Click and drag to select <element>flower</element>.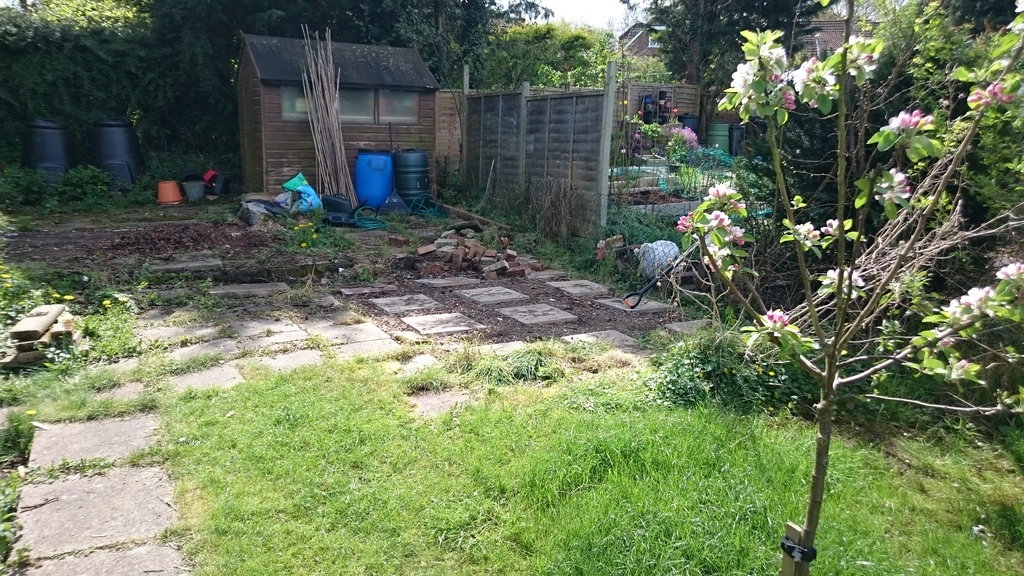
Selection: 795,218,820,246.
